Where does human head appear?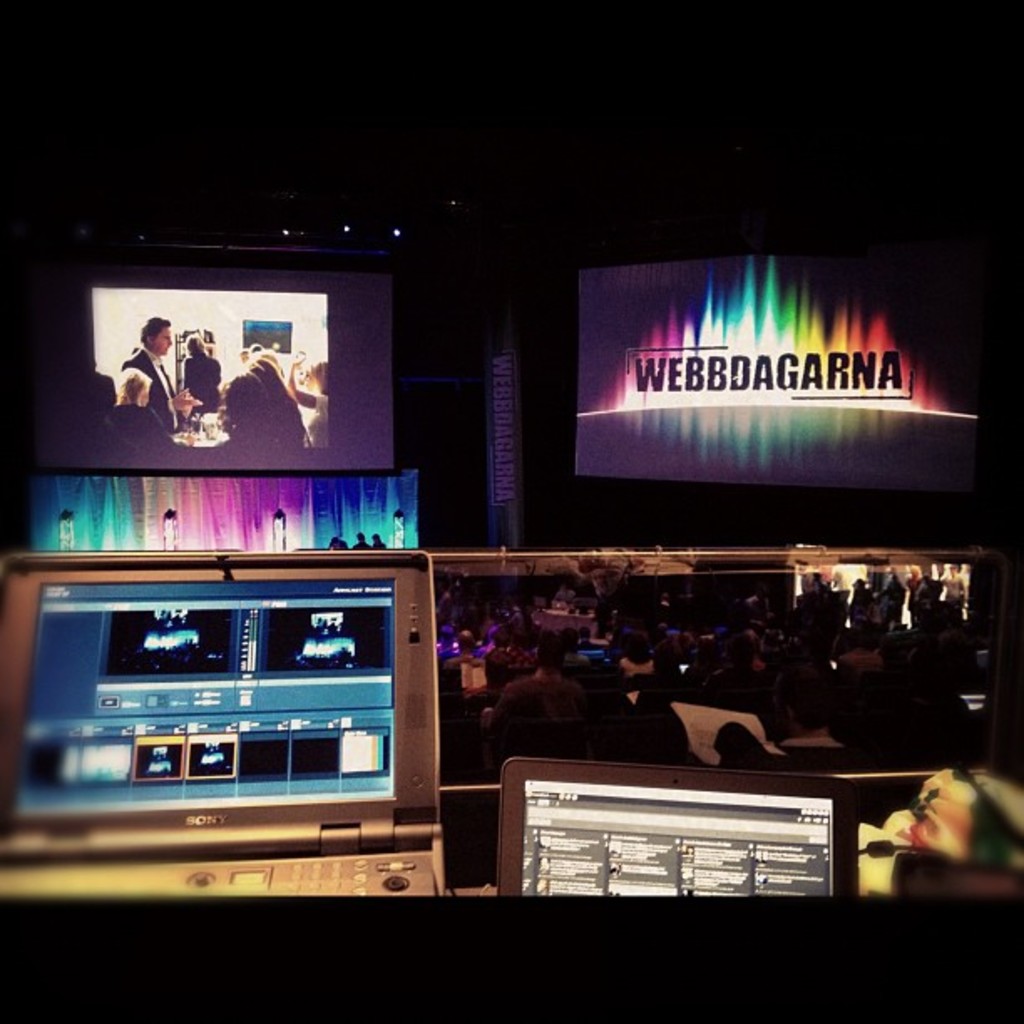
Appears at (x1=144, y1=311, x2=169, y2=363).
